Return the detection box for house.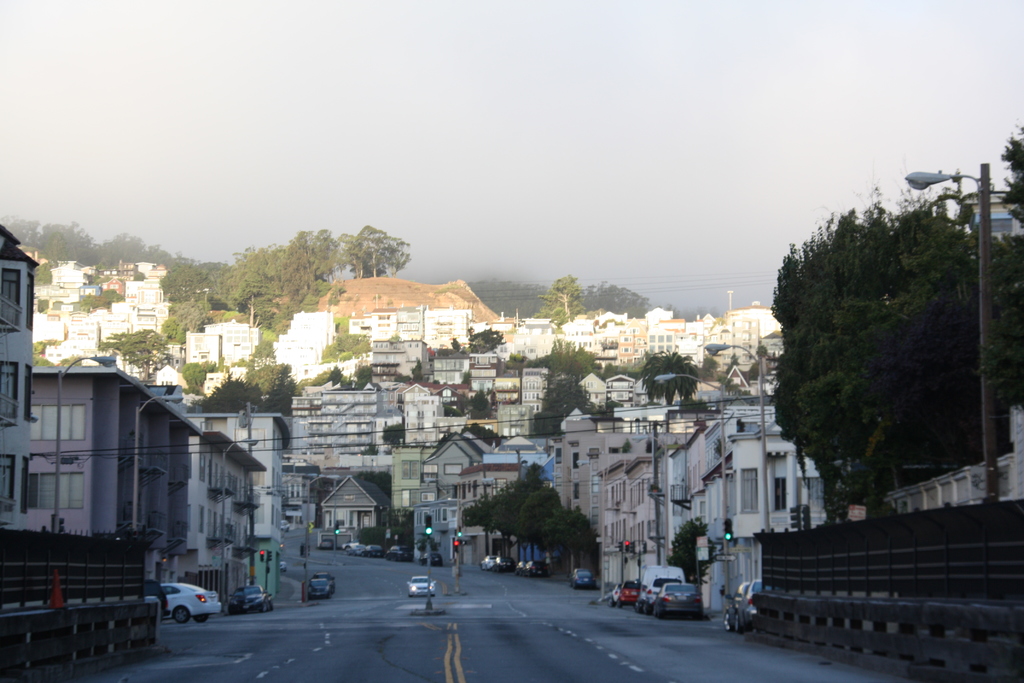
bbox(721, 367, 782, 415).
